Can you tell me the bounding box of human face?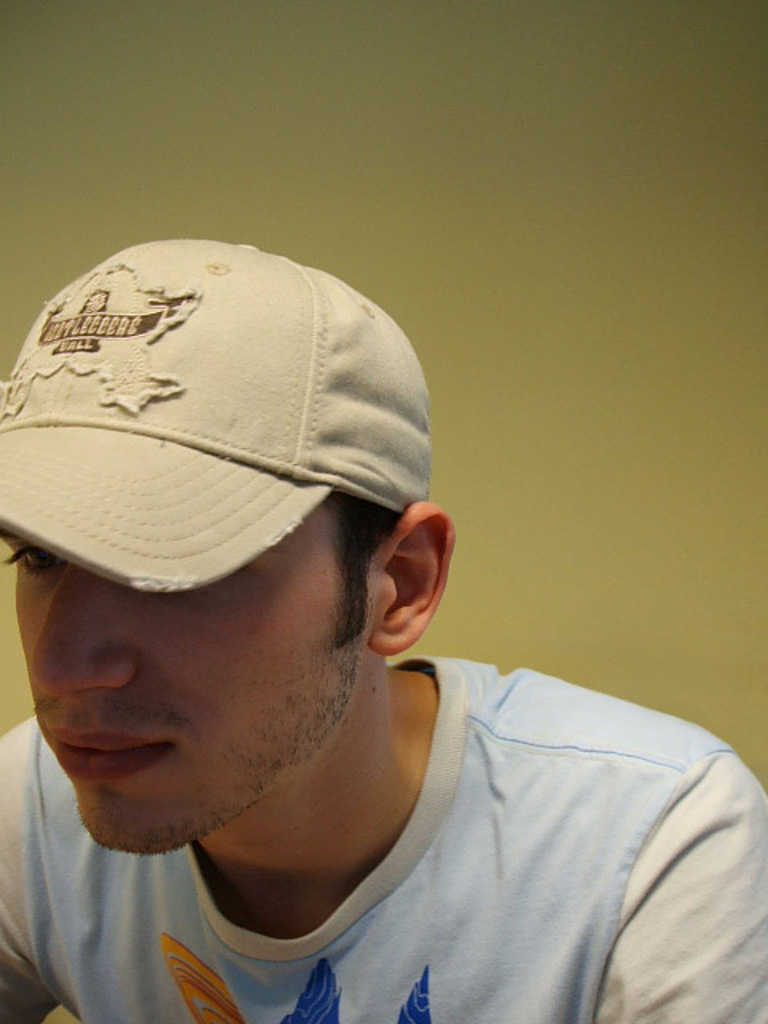
{"x1": 10, "y1": 504, "x2": 370, "y2": 864}.
